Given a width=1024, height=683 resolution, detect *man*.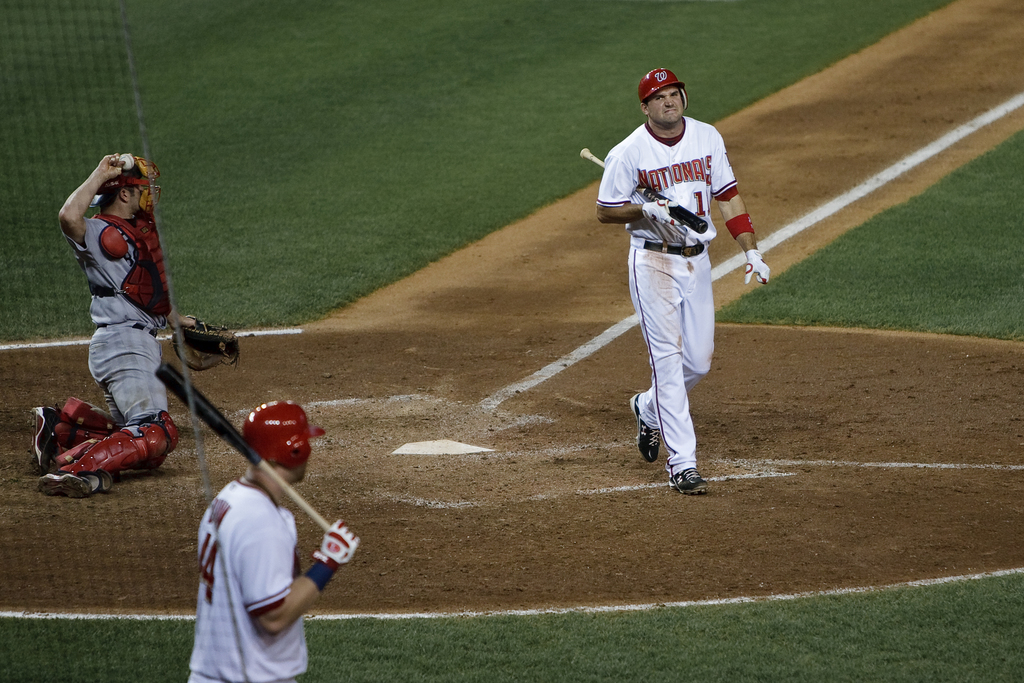
bbox=[35, 152, 209, 499].
